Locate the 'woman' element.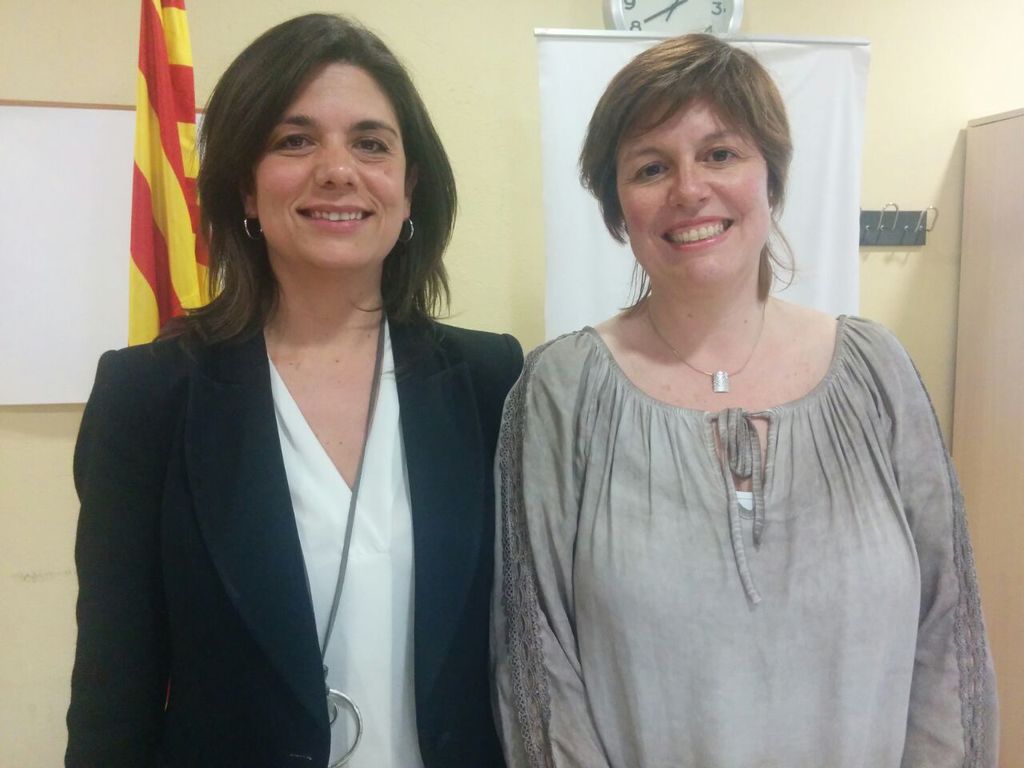
Element bbox: pyautogui.locateOnScreen(490, 38, 998, 767).
